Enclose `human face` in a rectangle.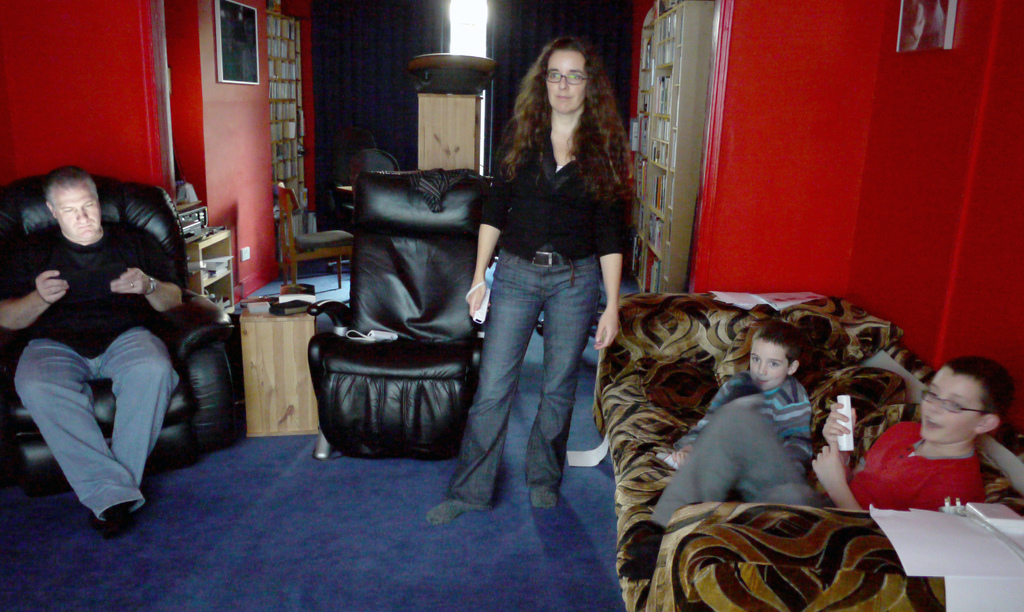
BBox(53, 186, 101, 243).
